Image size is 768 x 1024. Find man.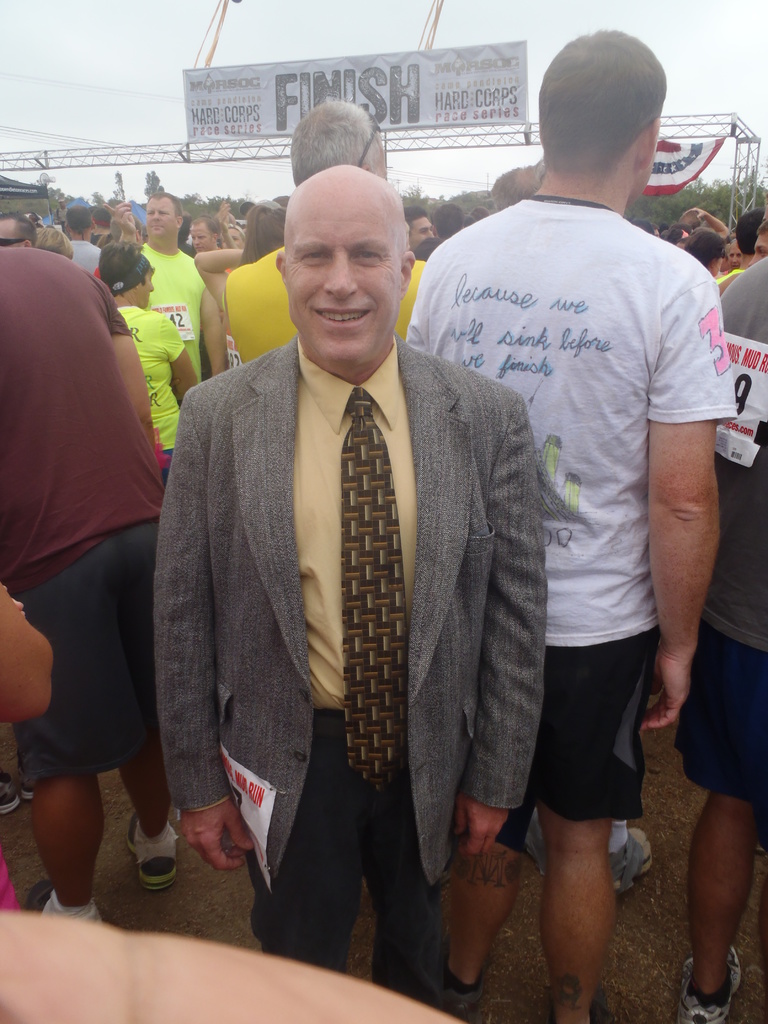
(712, 208, 767, 296).
